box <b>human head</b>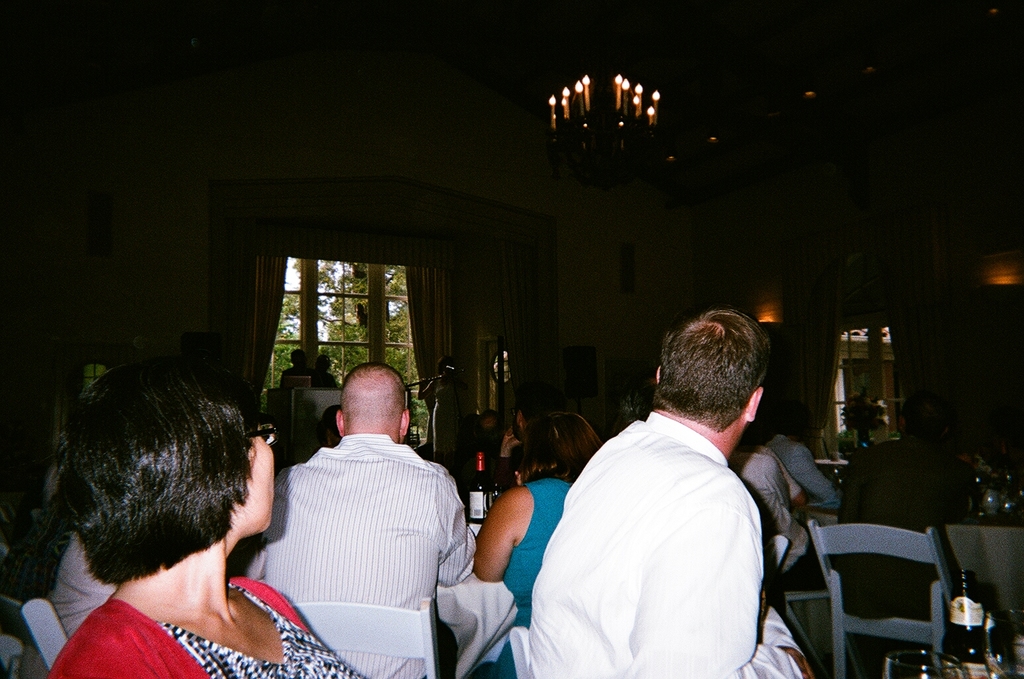
[336,362,410,438]
